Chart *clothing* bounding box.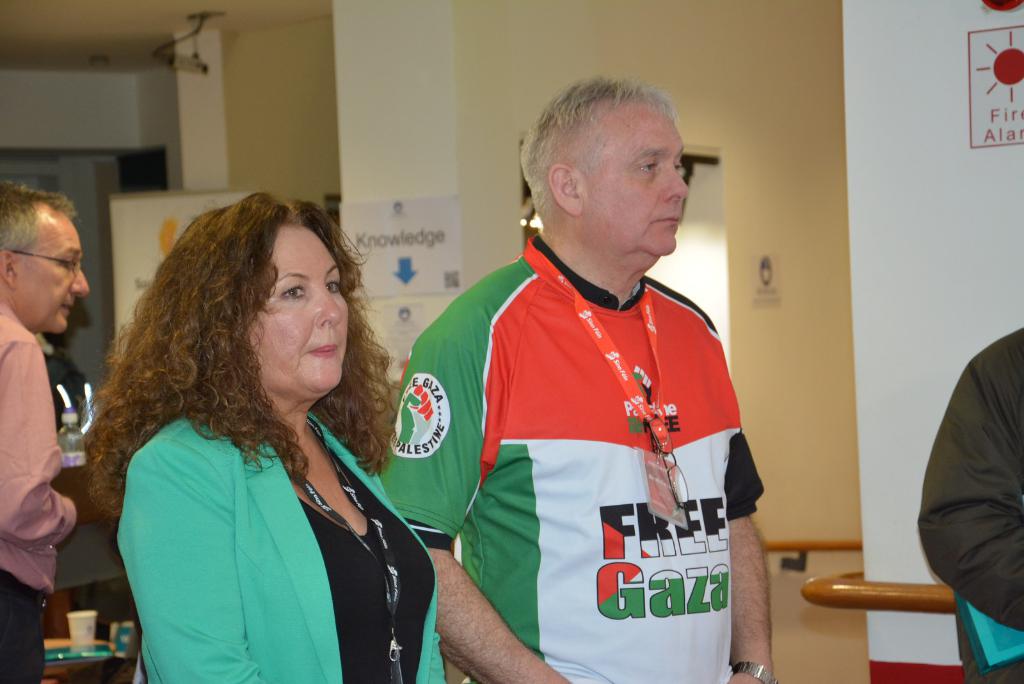
Charted: bbox=[114, 398, 451, 683].
